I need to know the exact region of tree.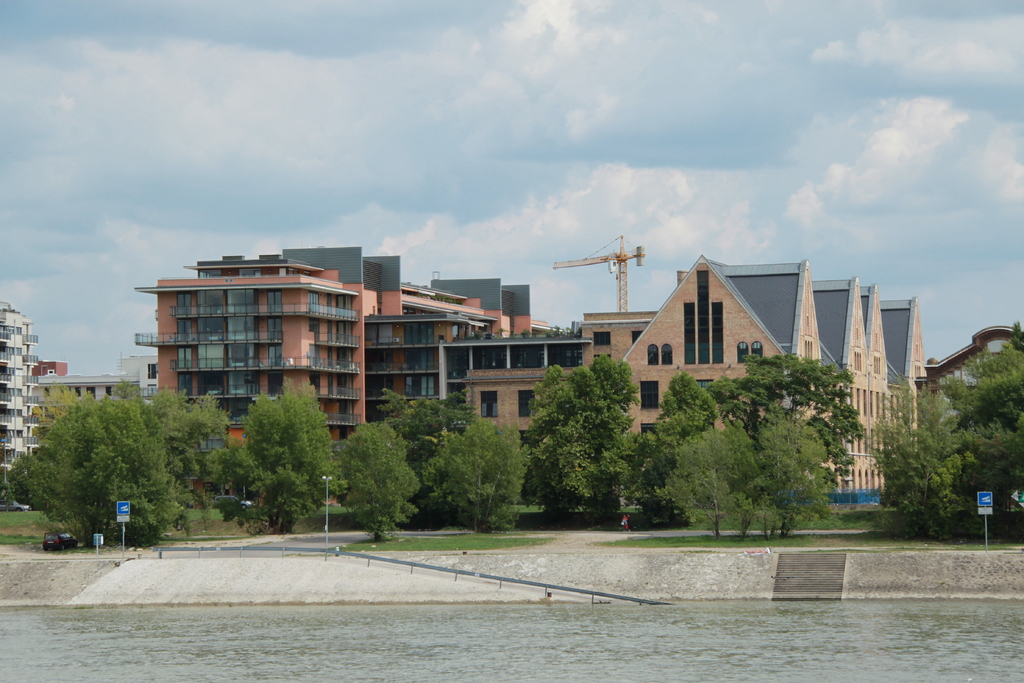
Region: (x1=877, y1=375, x2=969, y2=512).
